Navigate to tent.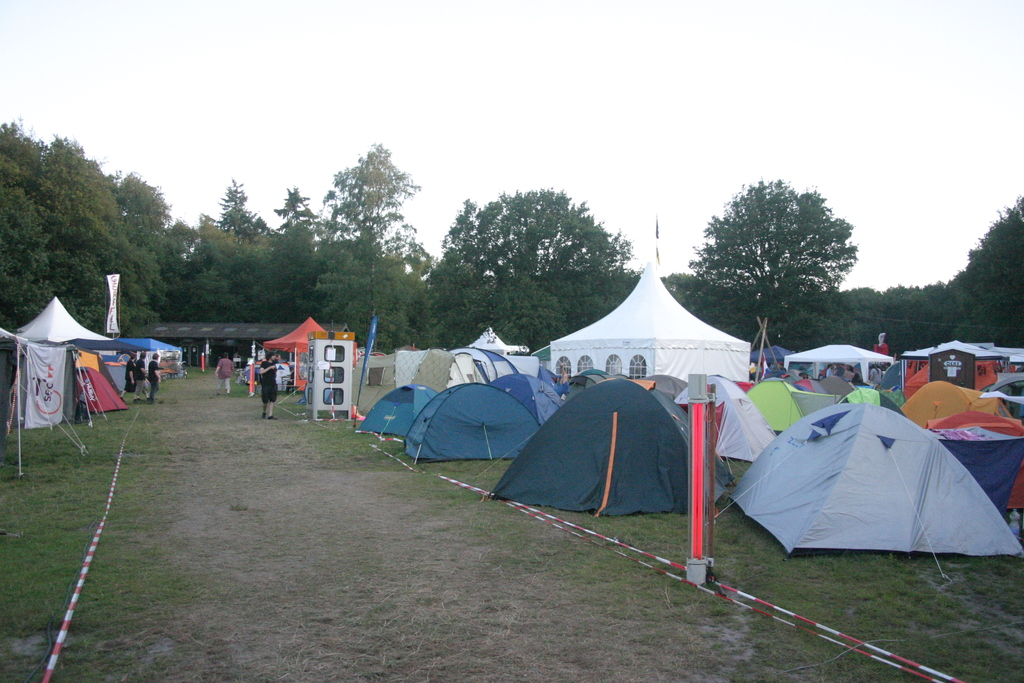
Navigation target: (705, 386, 1023, 583).
